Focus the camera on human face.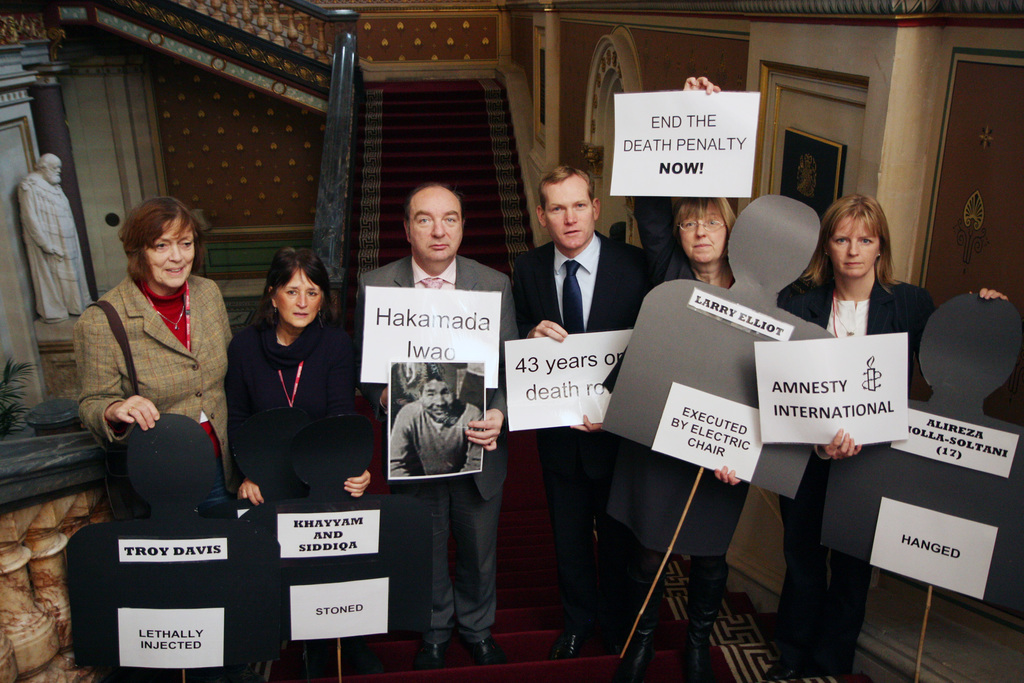
Focus region: {"x1": 679, "y1": 204, "x2": 726, "y2": 263}.
